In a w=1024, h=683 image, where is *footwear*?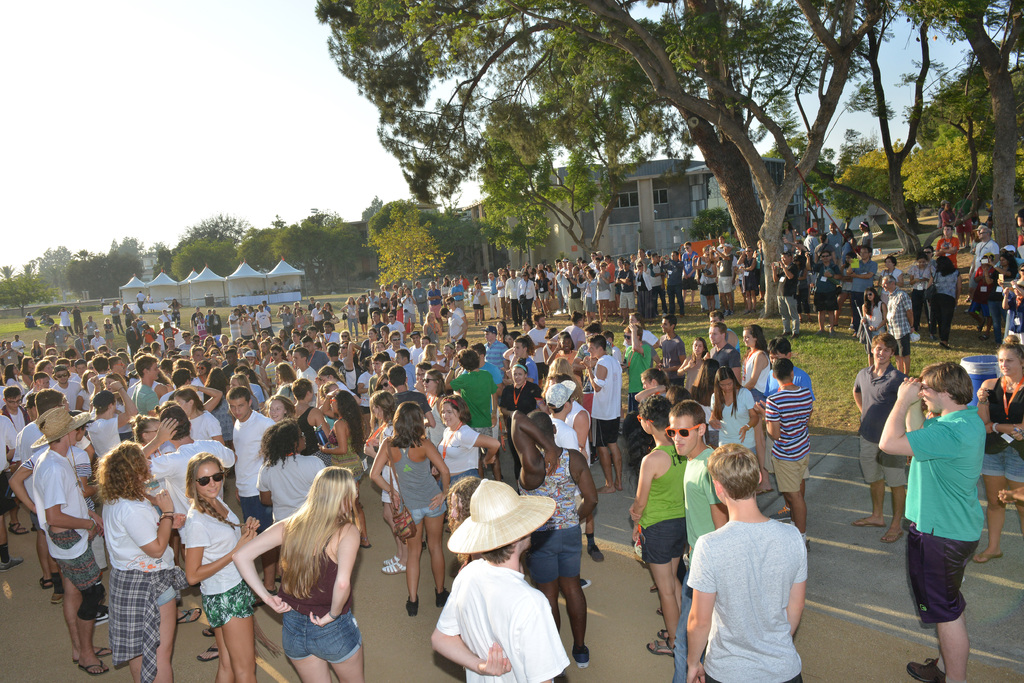
{"left": 788, "top": 333, "right": 799, "bottom": 341}.
